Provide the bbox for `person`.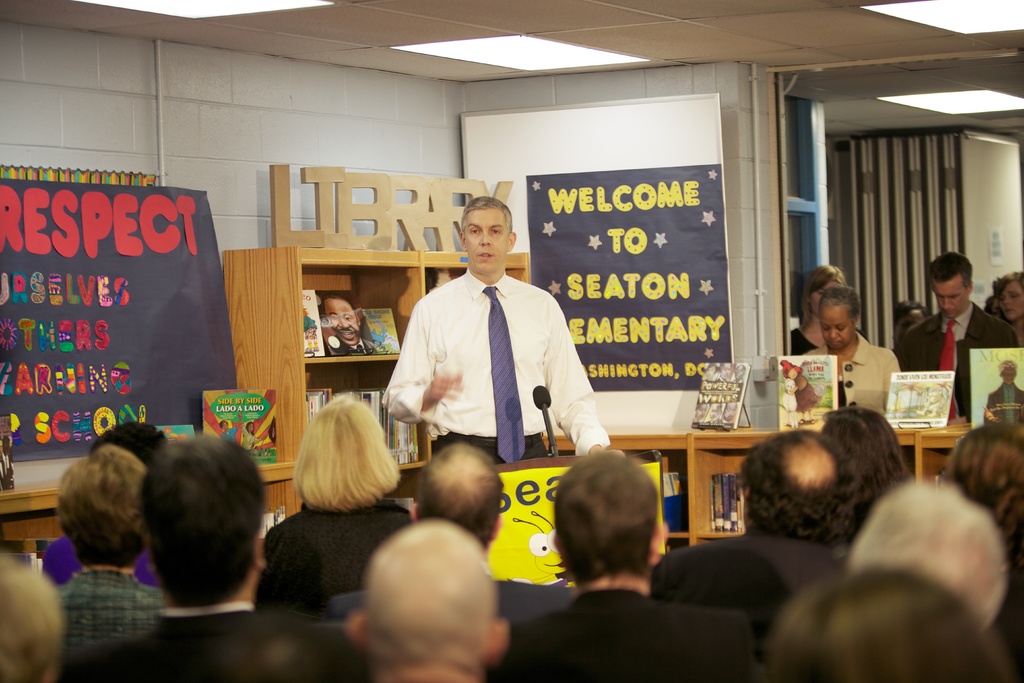
crop(408, 204, 598, 510).
